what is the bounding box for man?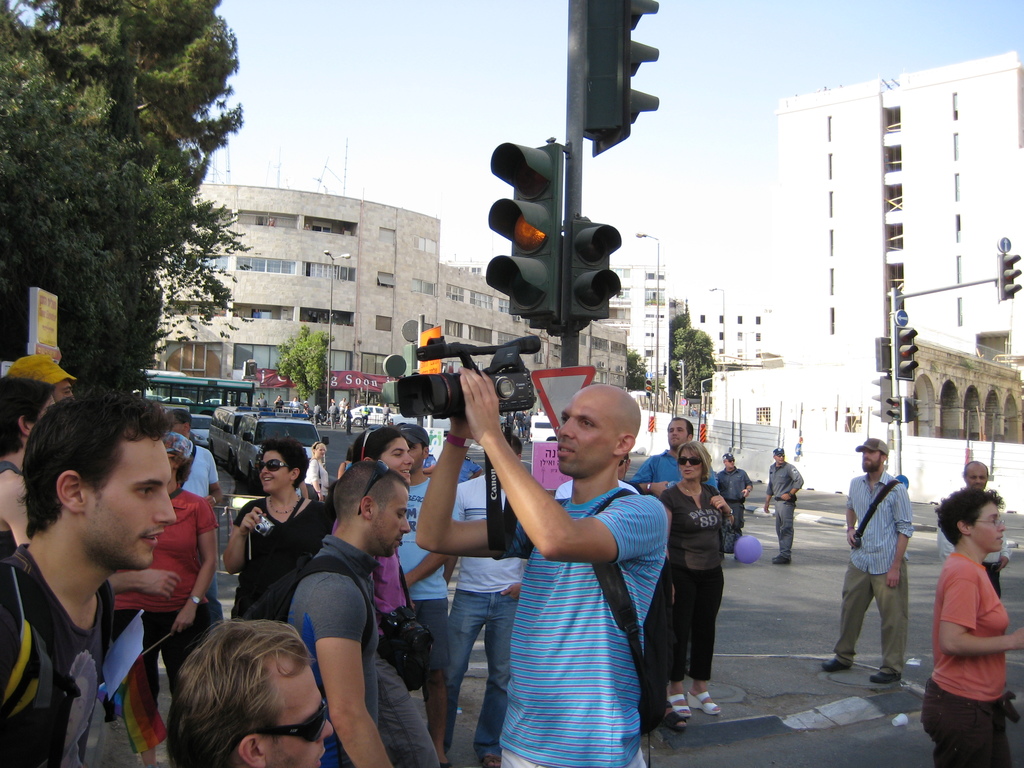
Rect(273, 393, 285, 410).
